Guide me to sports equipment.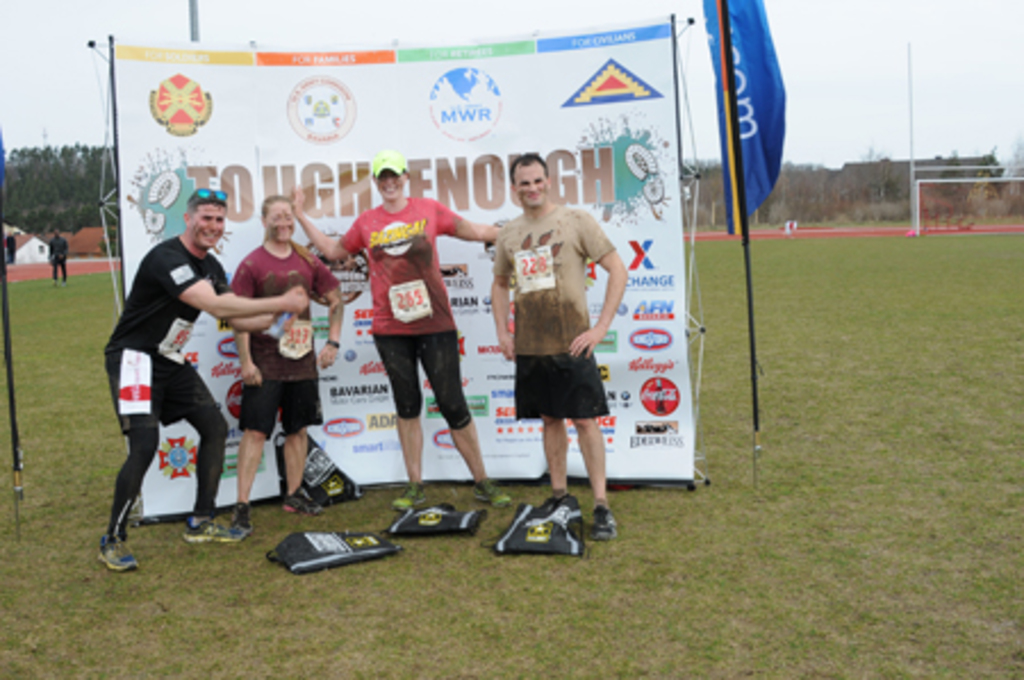
Guidance: locate(221, 505, 250, 546).
